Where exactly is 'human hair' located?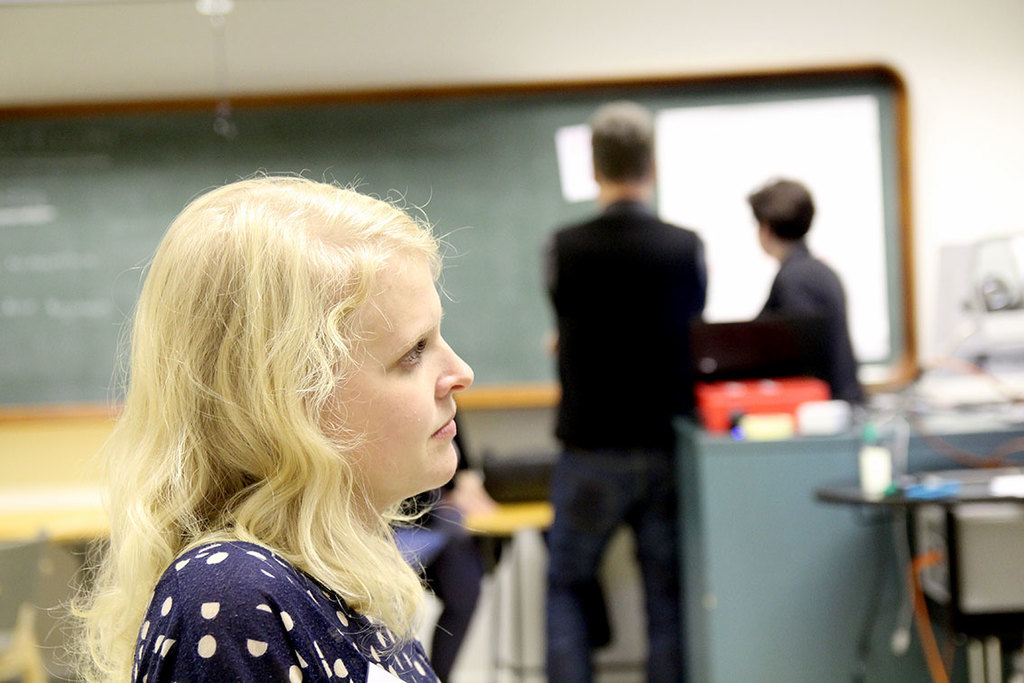
Its bounding box is {"left": 88, "top": 178, "right": 468, "bottom": 633}.
